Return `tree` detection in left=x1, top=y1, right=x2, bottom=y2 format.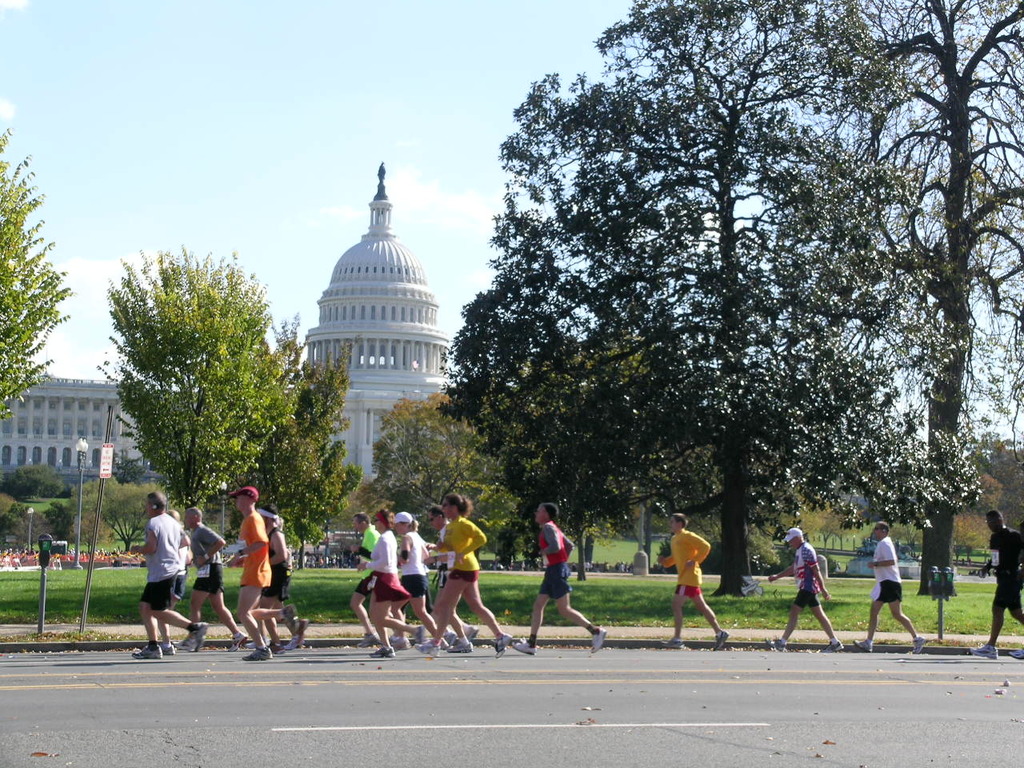
left=594, top=0, right=1023, bottom=598.
